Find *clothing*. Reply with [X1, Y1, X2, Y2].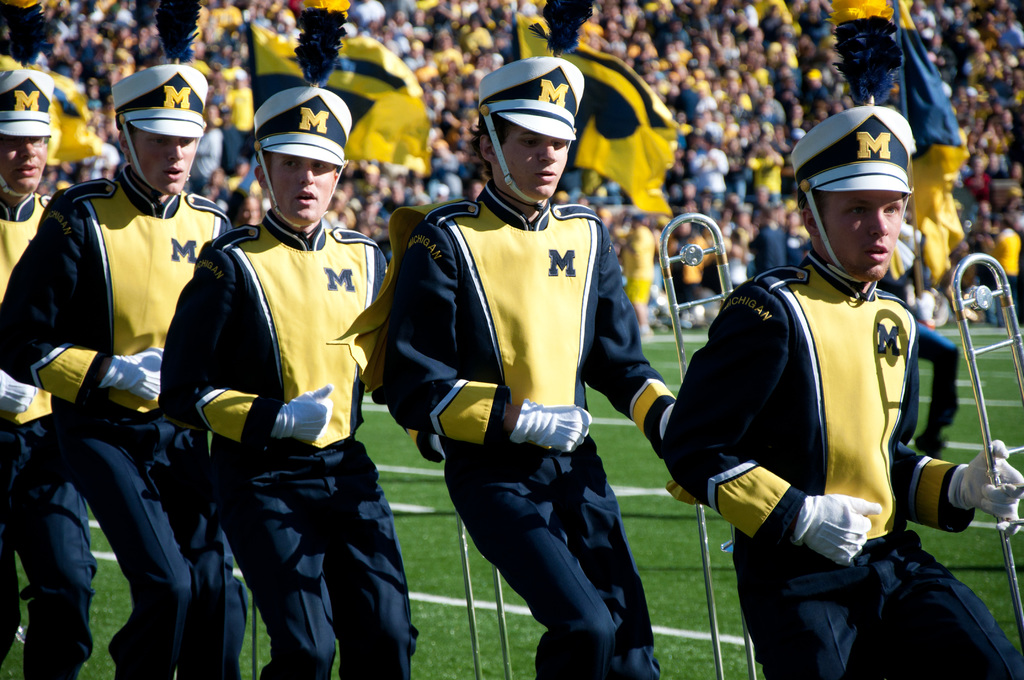
[751, 92, 785, 124].
